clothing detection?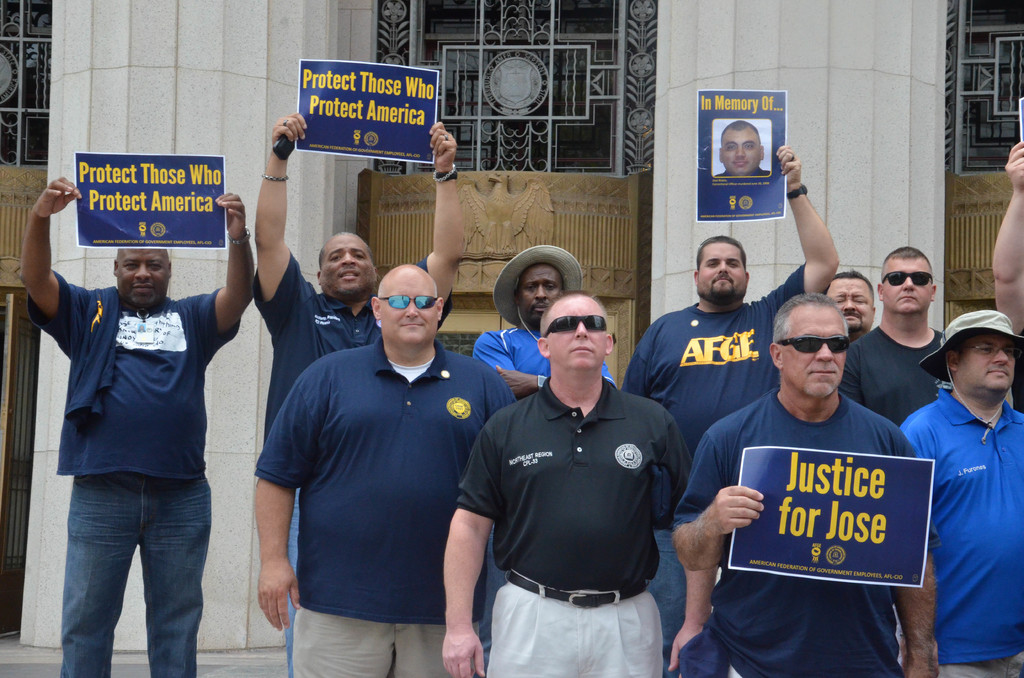
(left=24, top=276, right=248, bottom=677)
